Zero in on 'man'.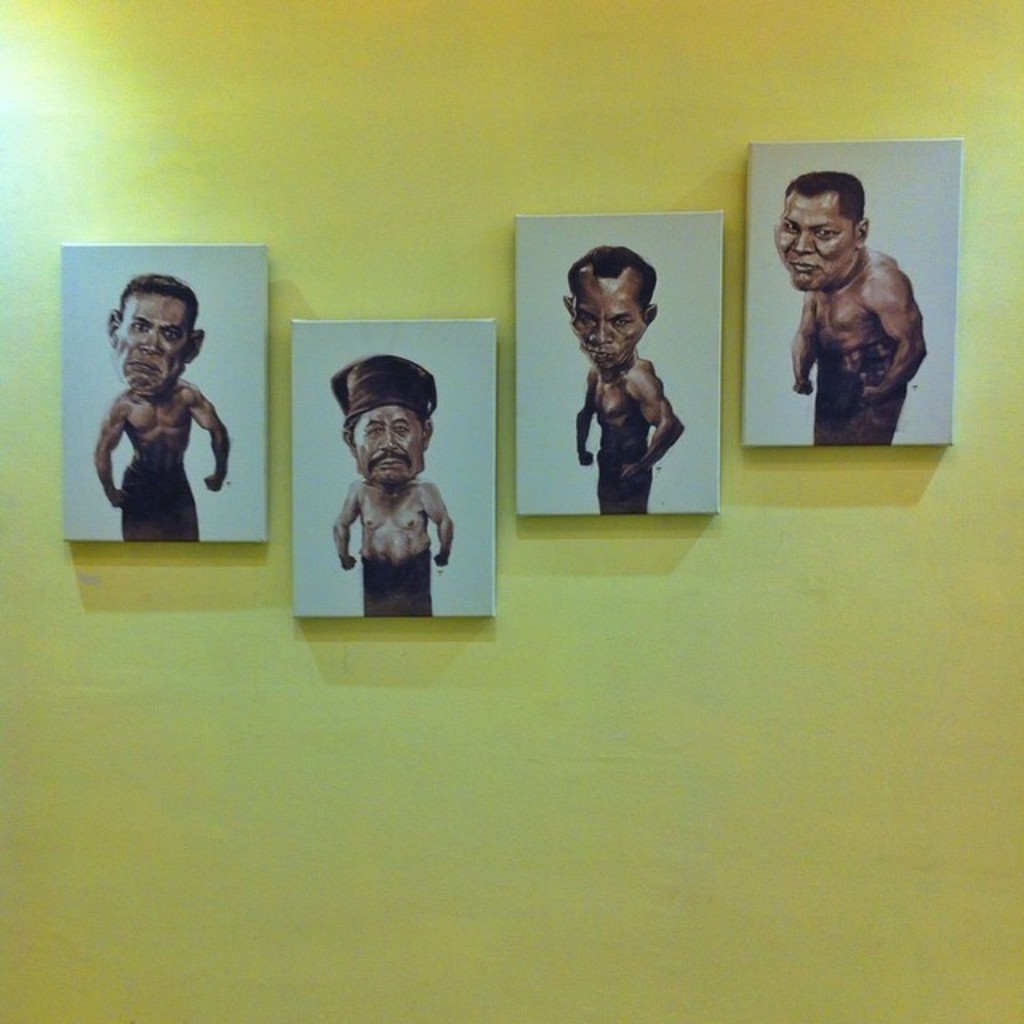
Zeroed in: crop(325, 352, 454, 611).
